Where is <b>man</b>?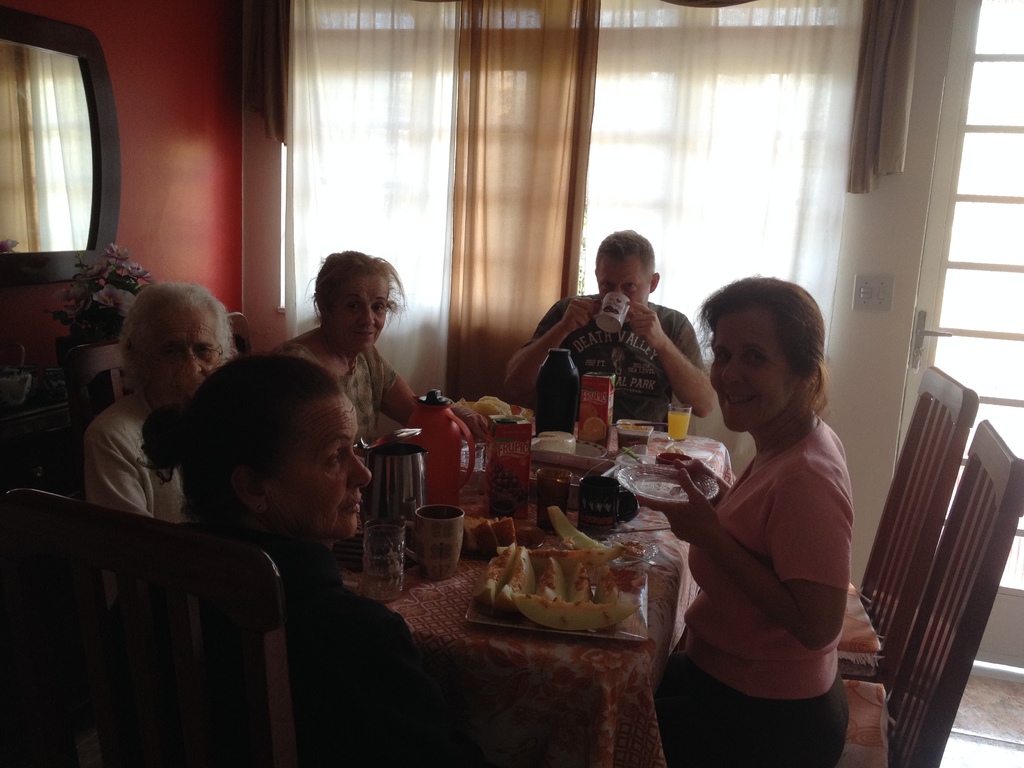
left=506, top=225, right=715, bottom=405.
